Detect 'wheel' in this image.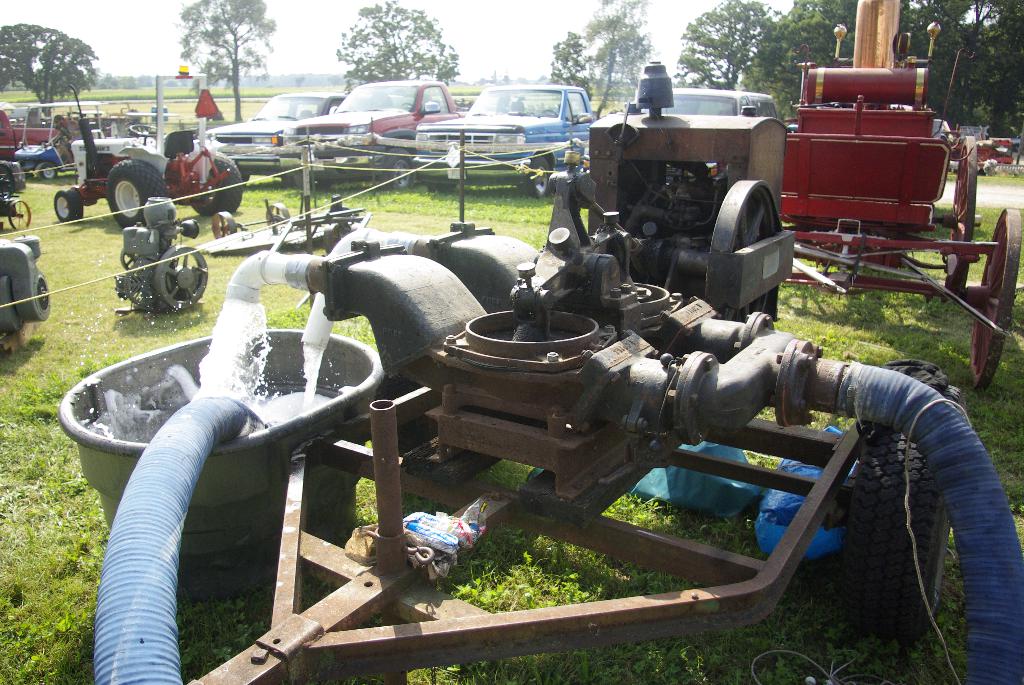
Detection: (36,161,58,181).
